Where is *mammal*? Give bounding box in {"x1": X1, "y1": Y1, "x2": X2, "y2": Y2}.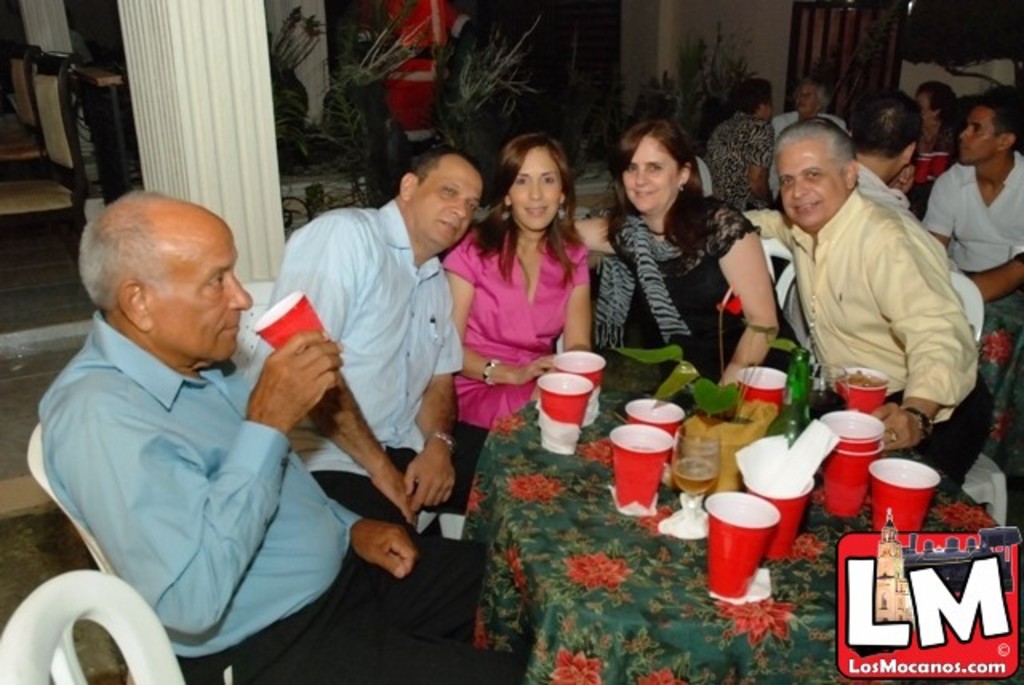
{"x1": 704, "y1": 77, "x2": 779, "y2": 214}.
